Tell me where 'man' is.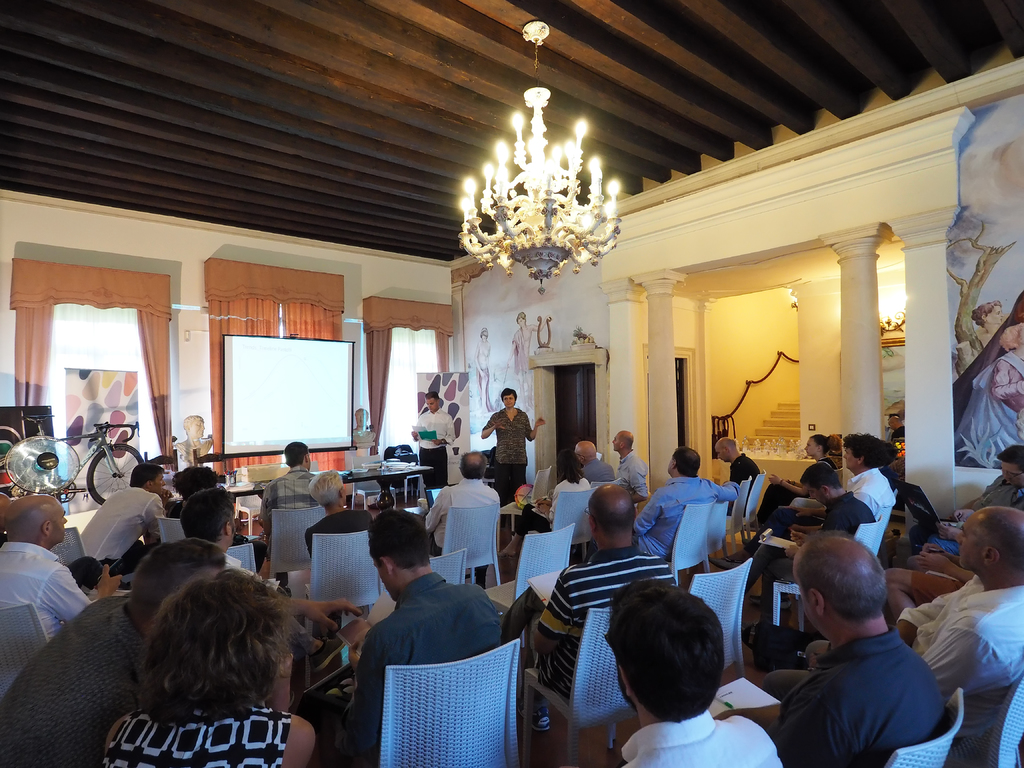
'man' is at {"x1": 304, "y1": 468, "x2": 375, "y2": 557}.
